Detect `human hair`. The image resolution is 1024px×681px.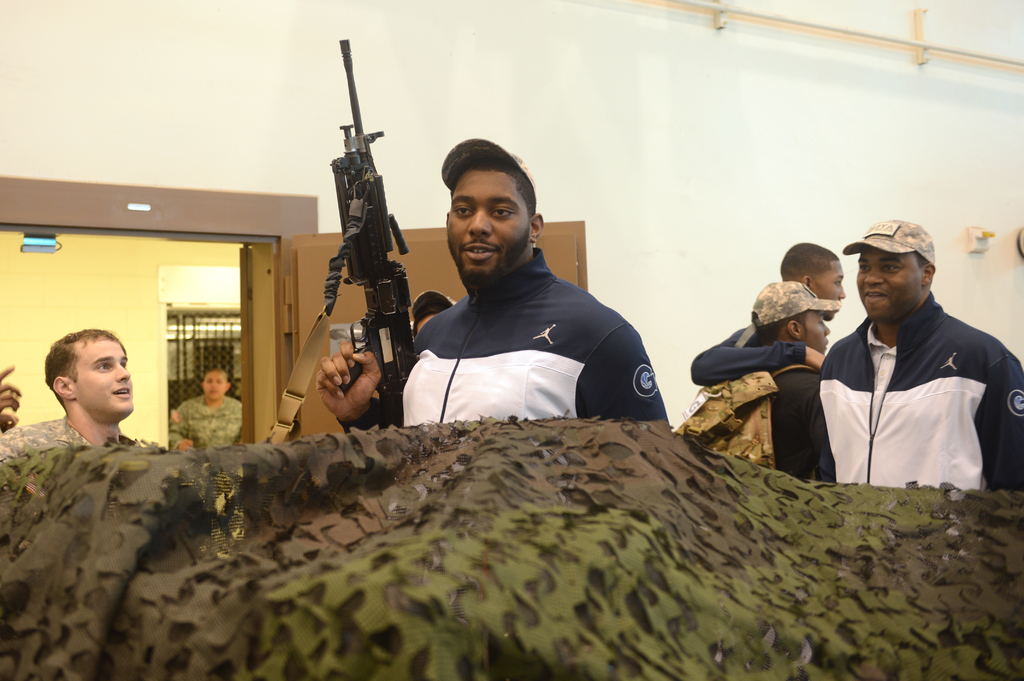
(915,248,931,268).
